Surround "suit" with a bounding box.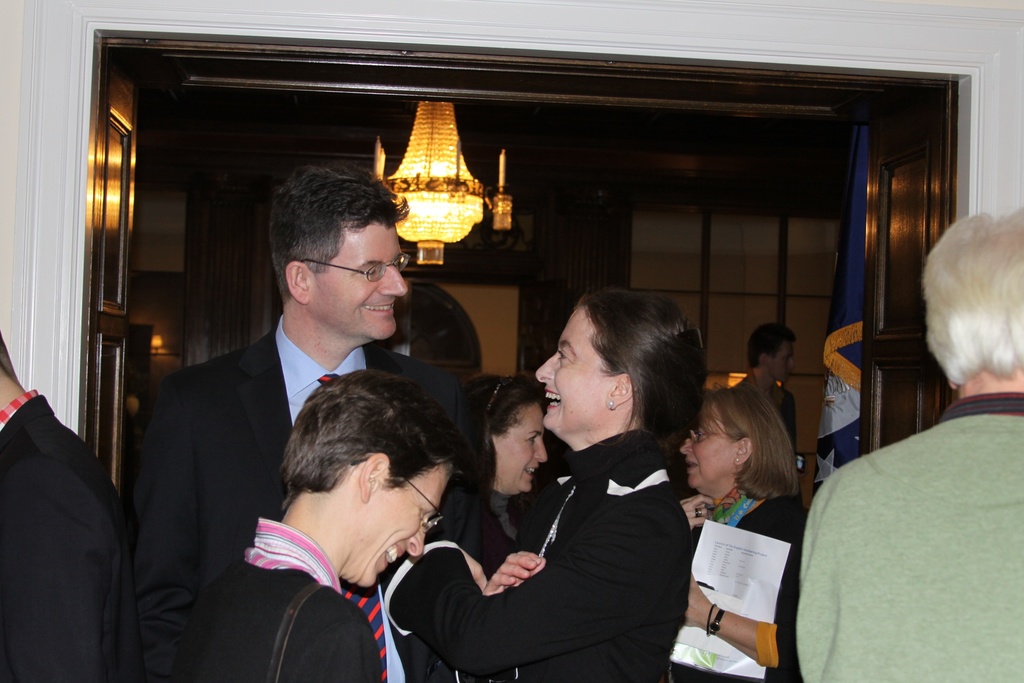
x1=151 y1=279 x2=441 y2=630.
